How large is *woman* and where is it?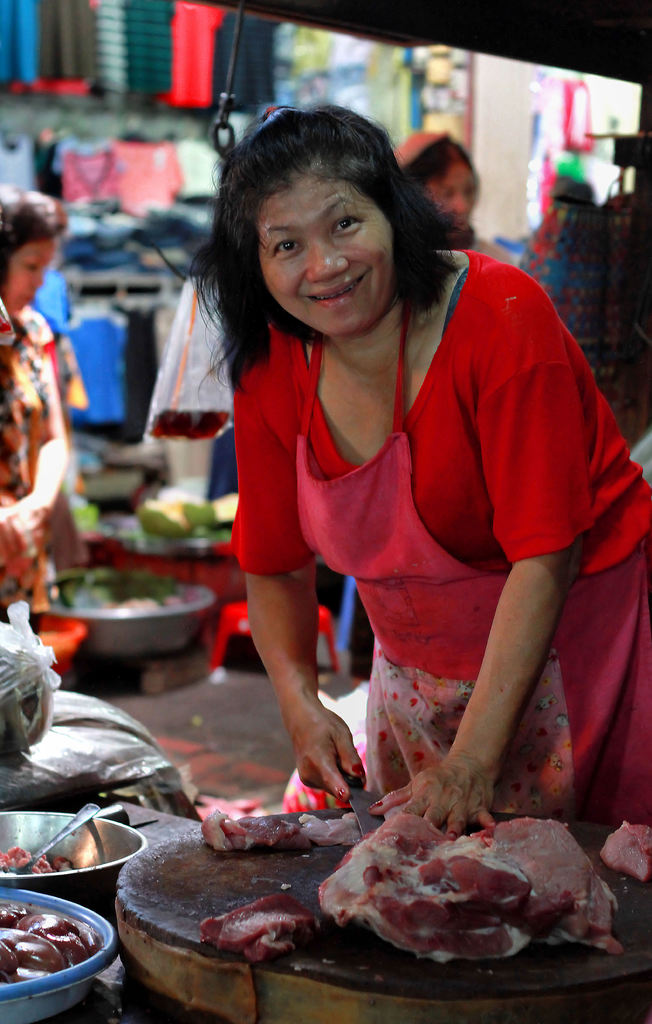
Bounding box: rect(157, 84, 619, 884).
